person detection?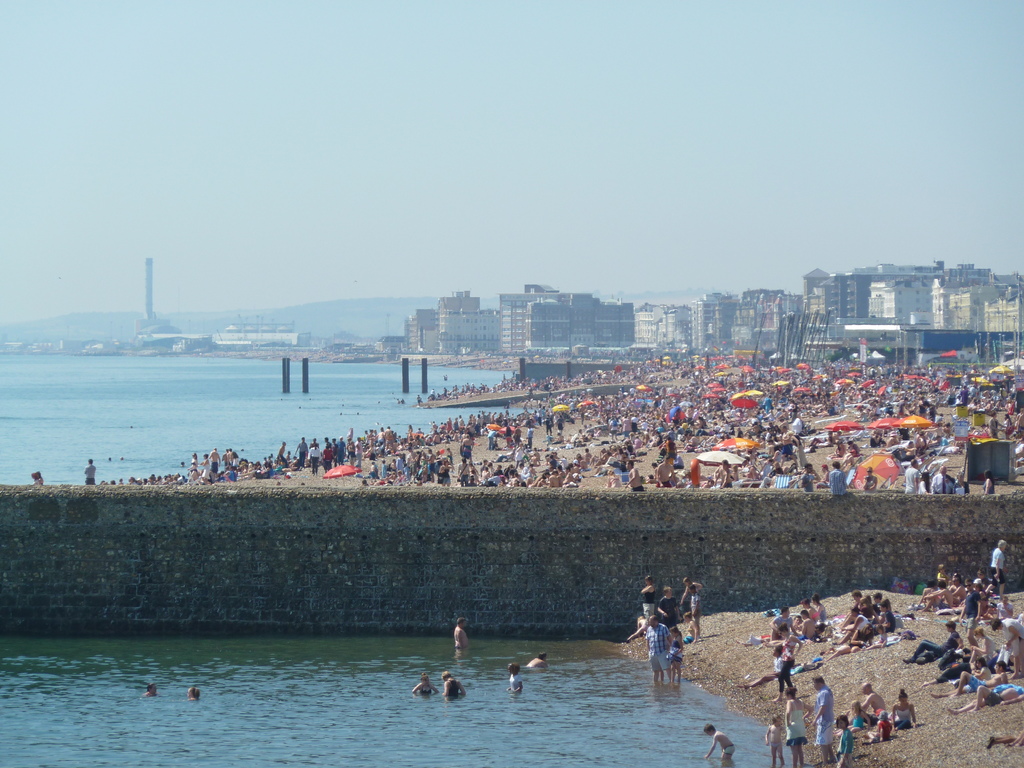
box(861, 467, 879, 495)
